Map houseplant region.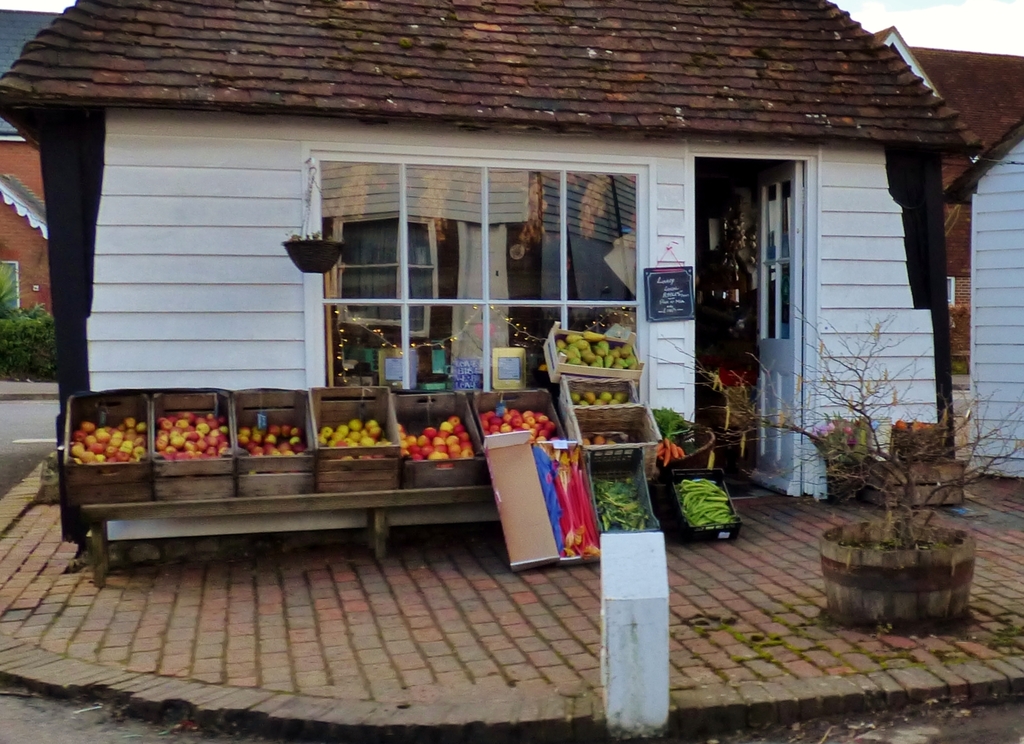
Mapped to box(785, 315, 995, 628).
